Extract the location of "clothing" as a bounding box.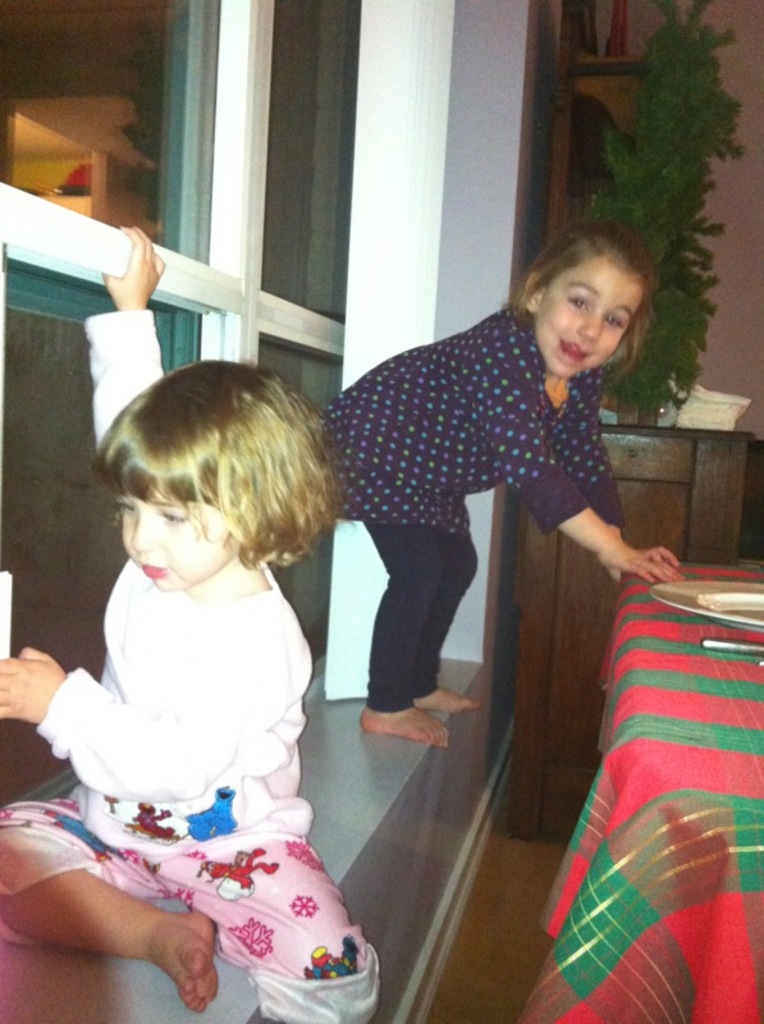
left=315, top=289, right=622, bottom=691.
